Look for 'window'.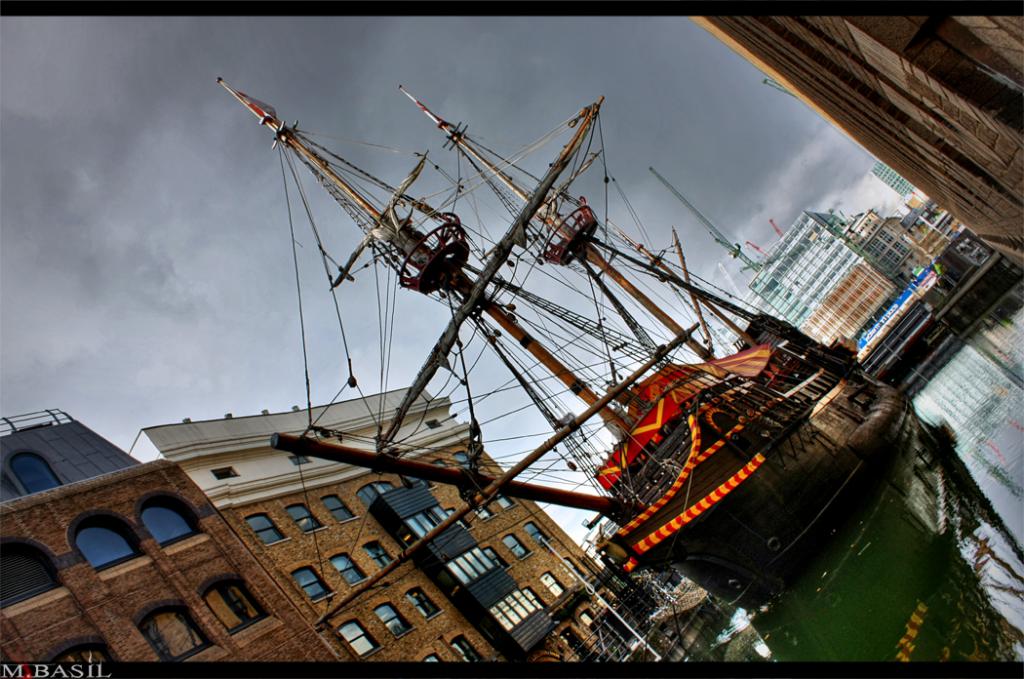
Found: select_region(452, 439, 478, 475).
